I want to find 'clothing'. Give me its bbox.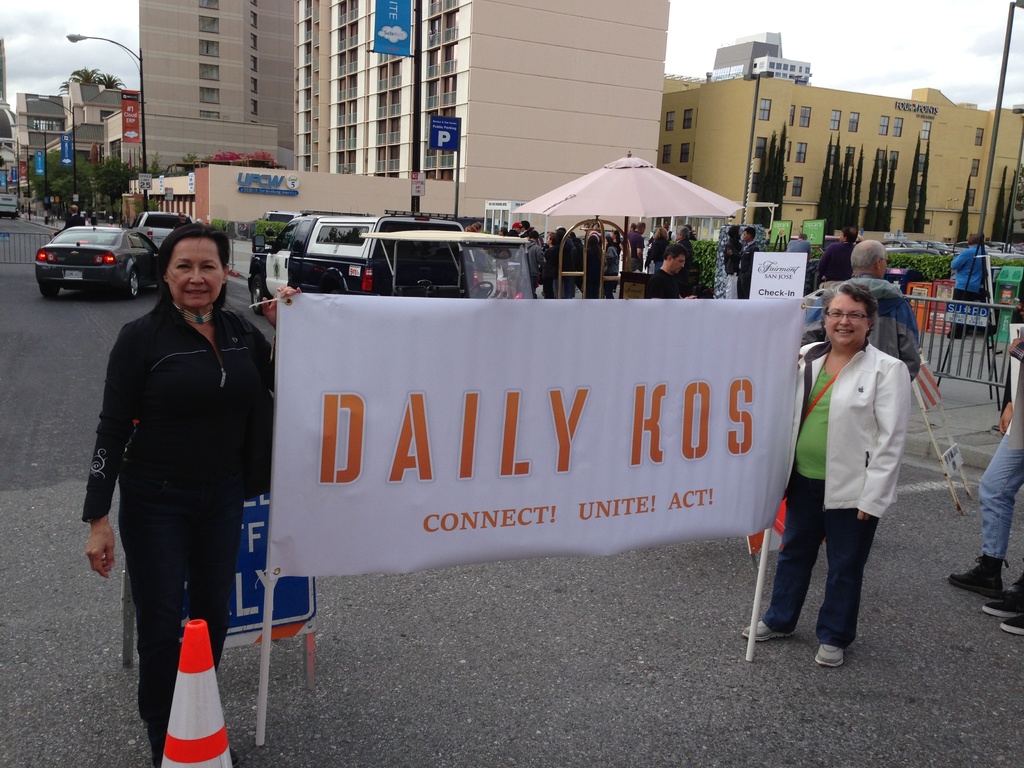
crop(950, 237, 985, 335).
